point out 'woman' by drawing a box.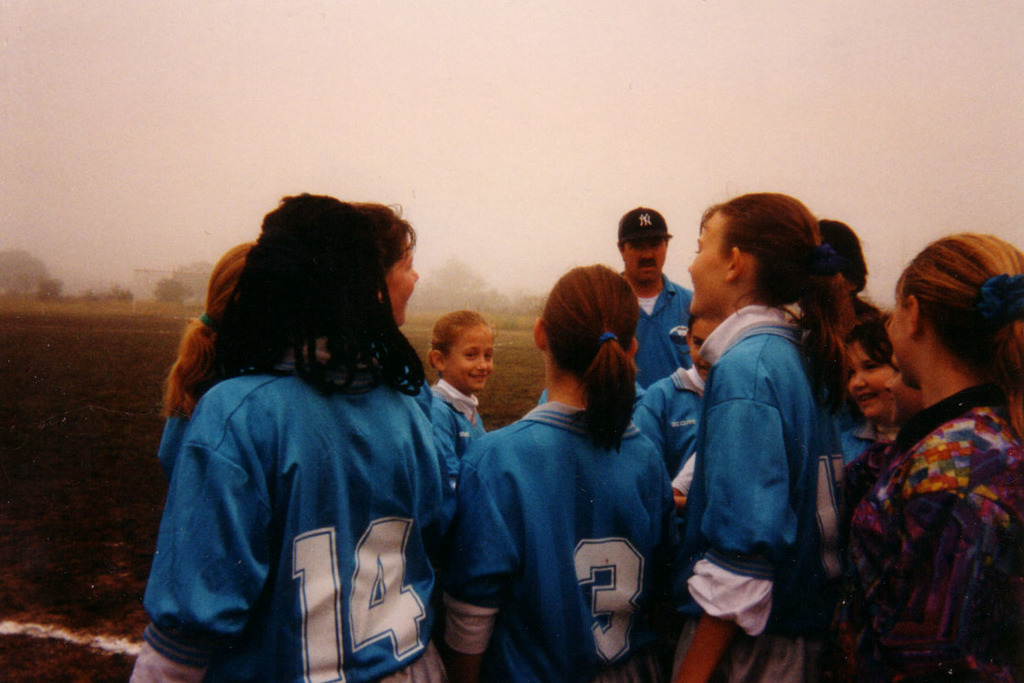
[435,251,695,682].
